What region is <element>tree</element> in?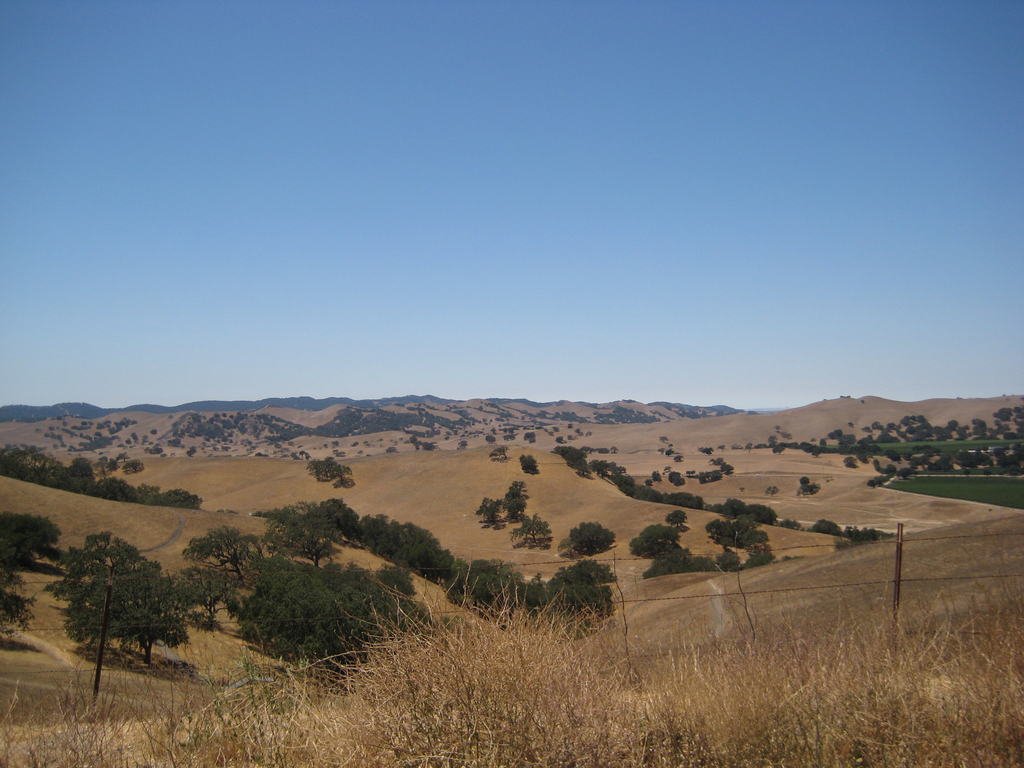
(left=150, top=441, right=165, bottom=458).
